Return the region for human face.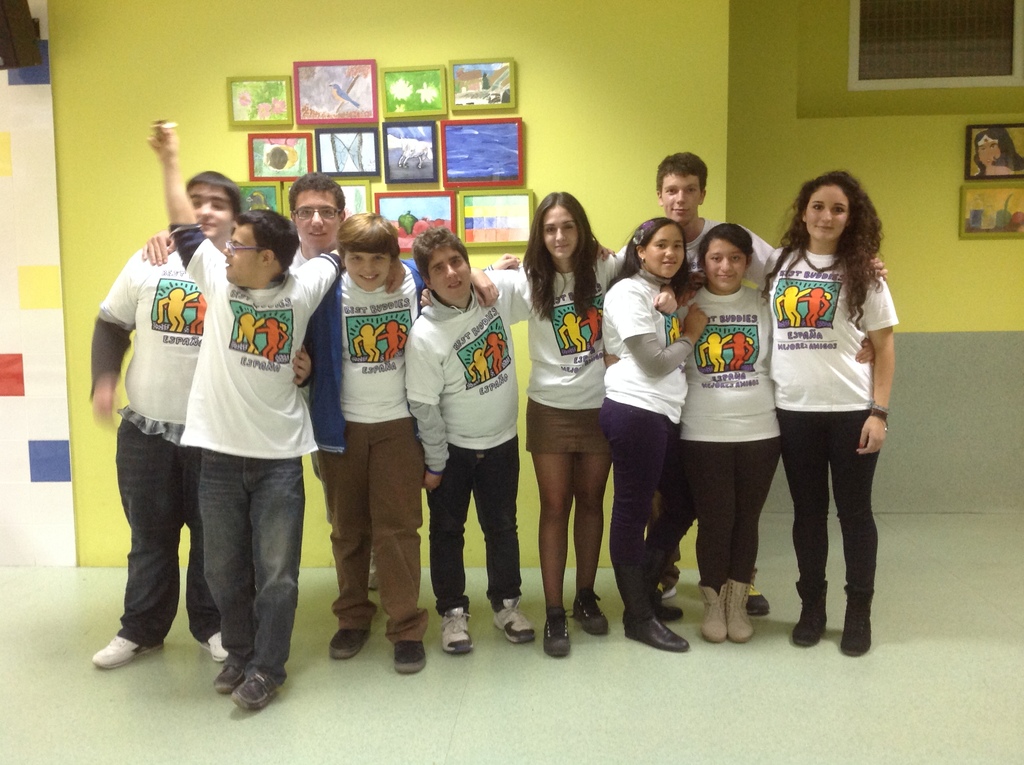
295:186:342:253.
